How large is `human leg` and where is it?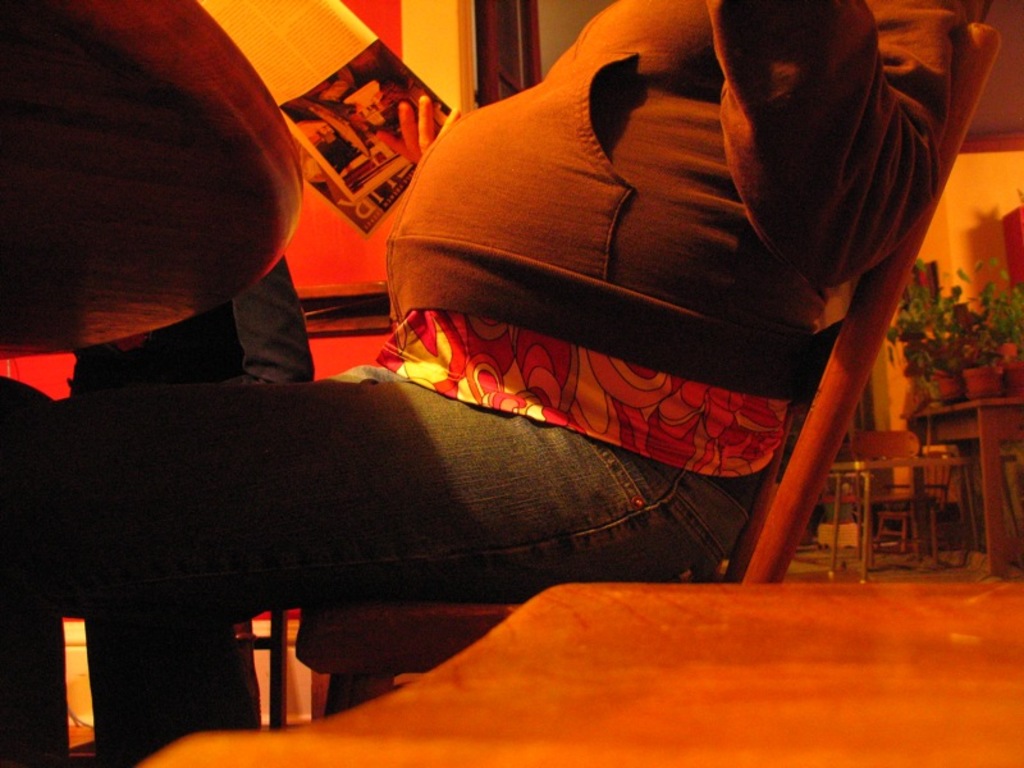
Bounding box: x1=55, y1=261, x2=312, y2=760.
